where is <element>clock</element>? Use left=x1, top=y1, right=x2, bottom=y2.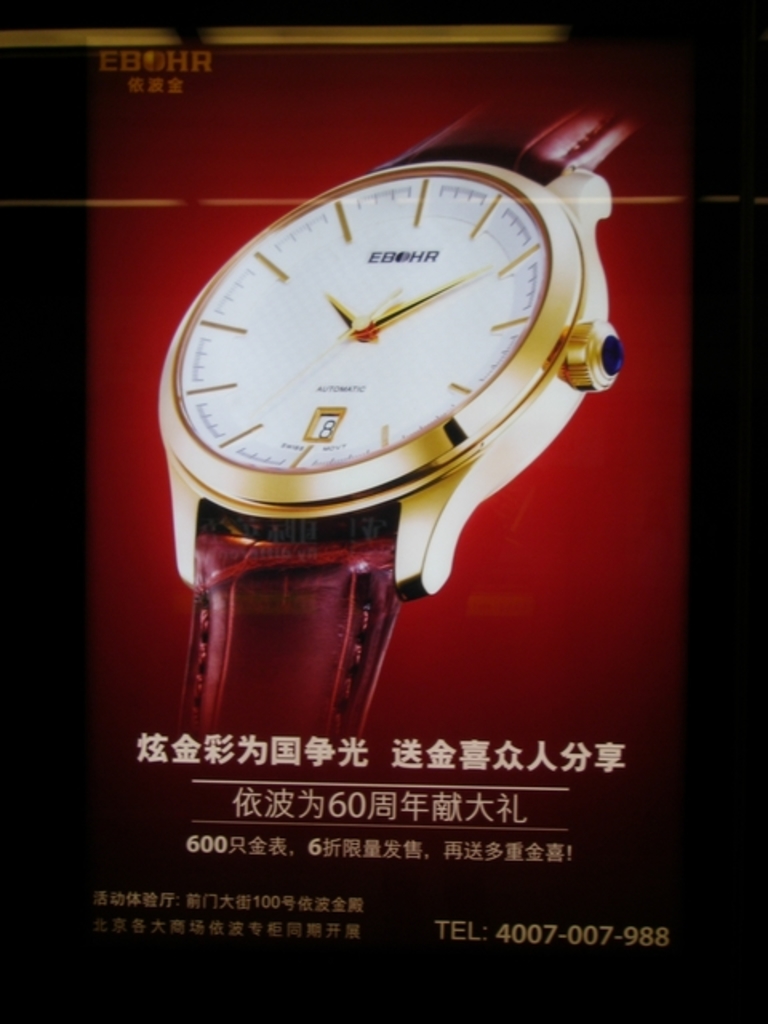
left=158, top=162, right=616, bottom=704.
